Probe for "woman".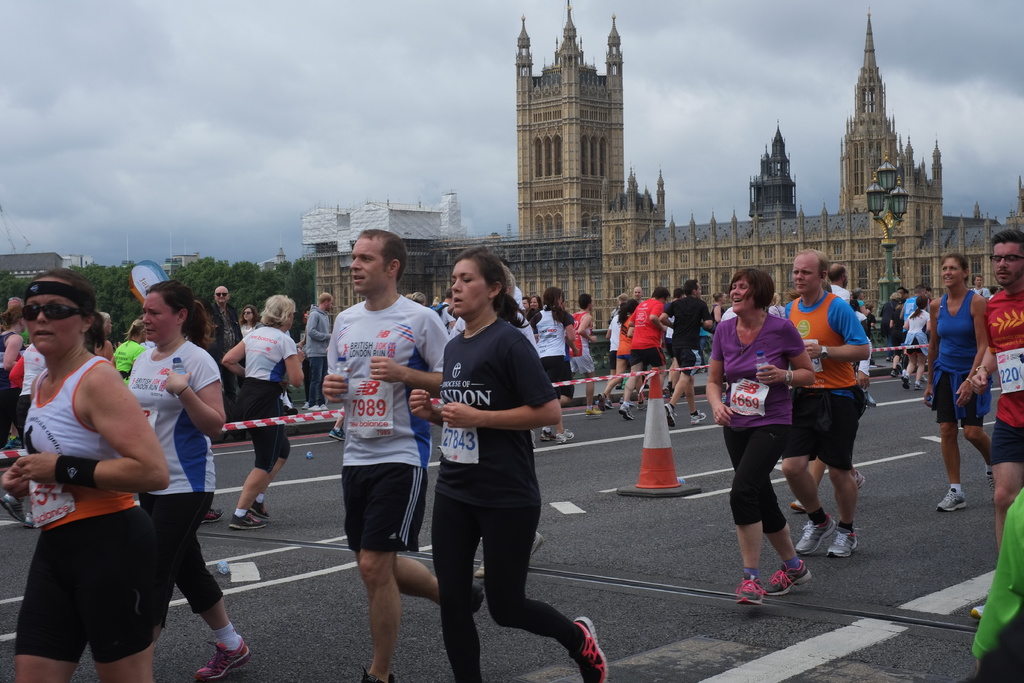
Probe result: l=403, t=245, r=610, b=682.
